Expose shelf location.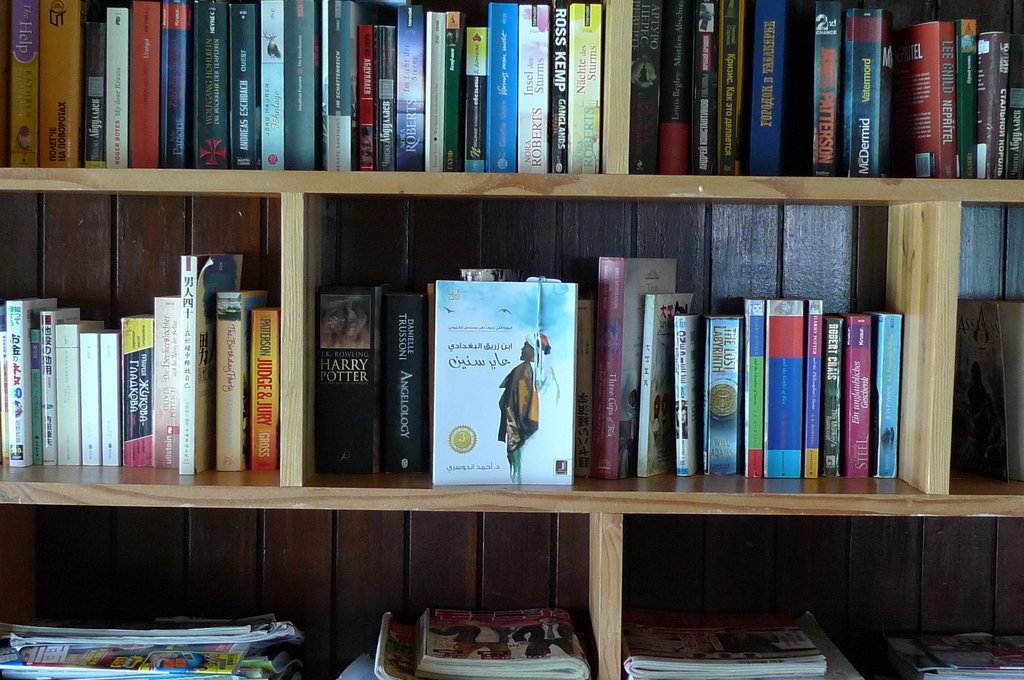
Exposed at x1=0 y1=202 x2=275 y2=516.
